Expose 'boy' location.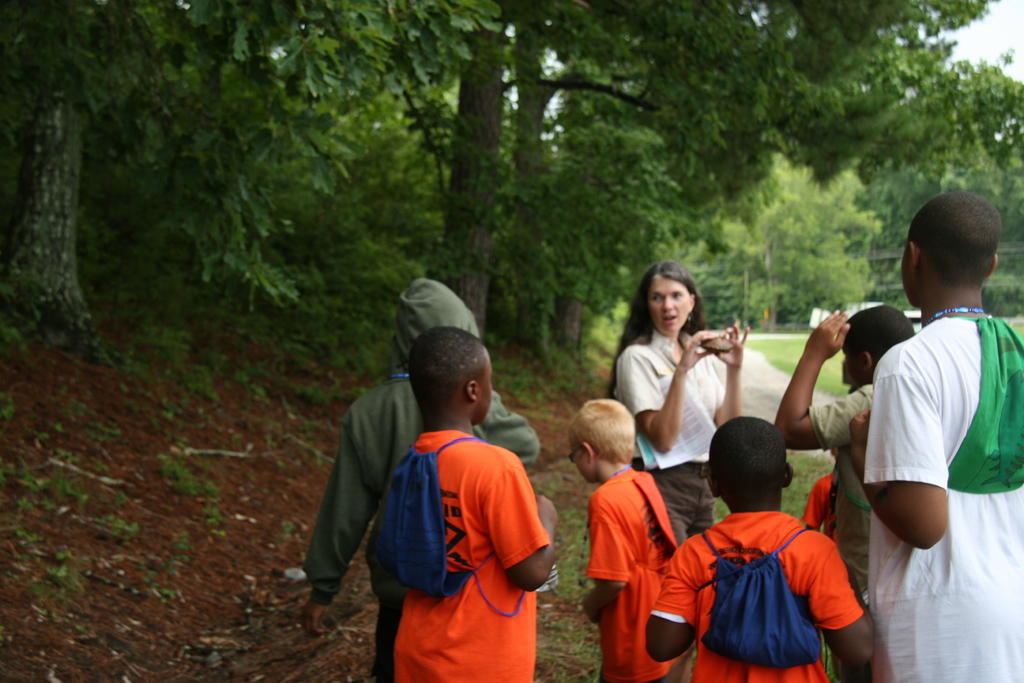
Exposed at l=383, t=329, r=583, b=682.
